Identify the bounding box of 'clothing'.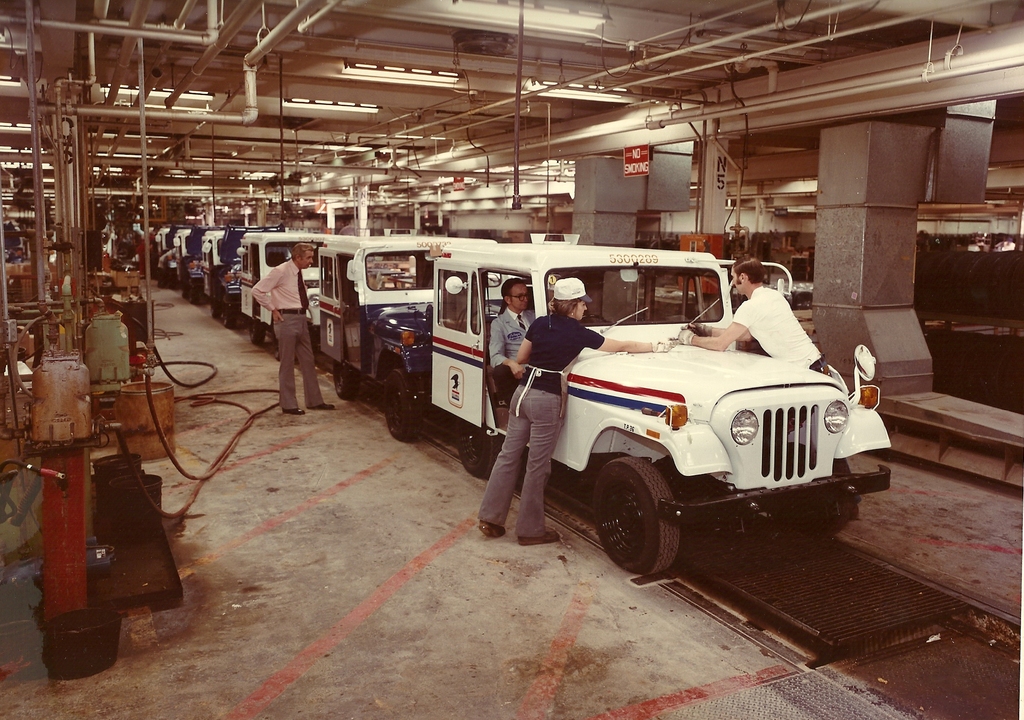
bbox(487, 279, 533, 406).
